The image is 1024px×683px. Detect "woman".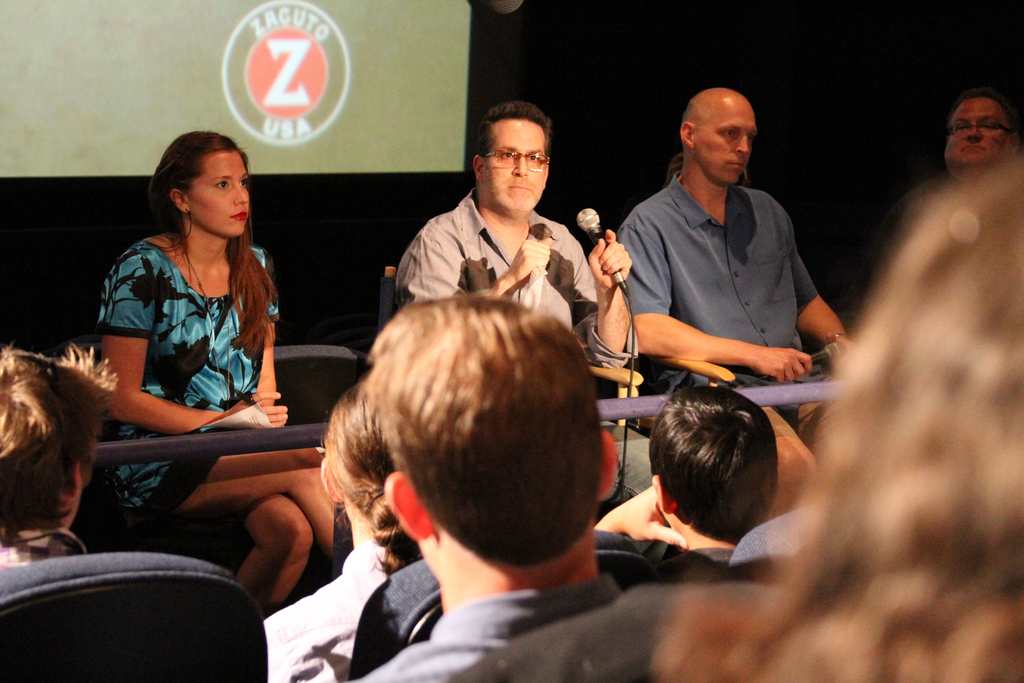
Detection: bbox(434, 150, 1023, 682).
